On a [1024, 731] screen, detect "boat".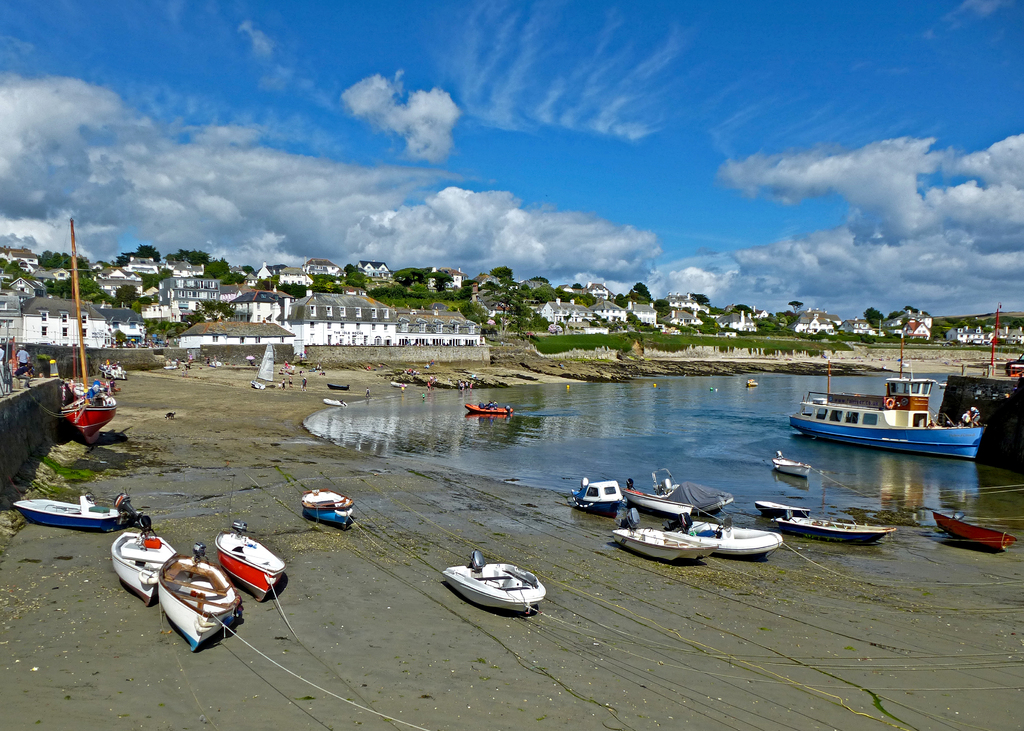
box(931, 499, 1021, 553).
